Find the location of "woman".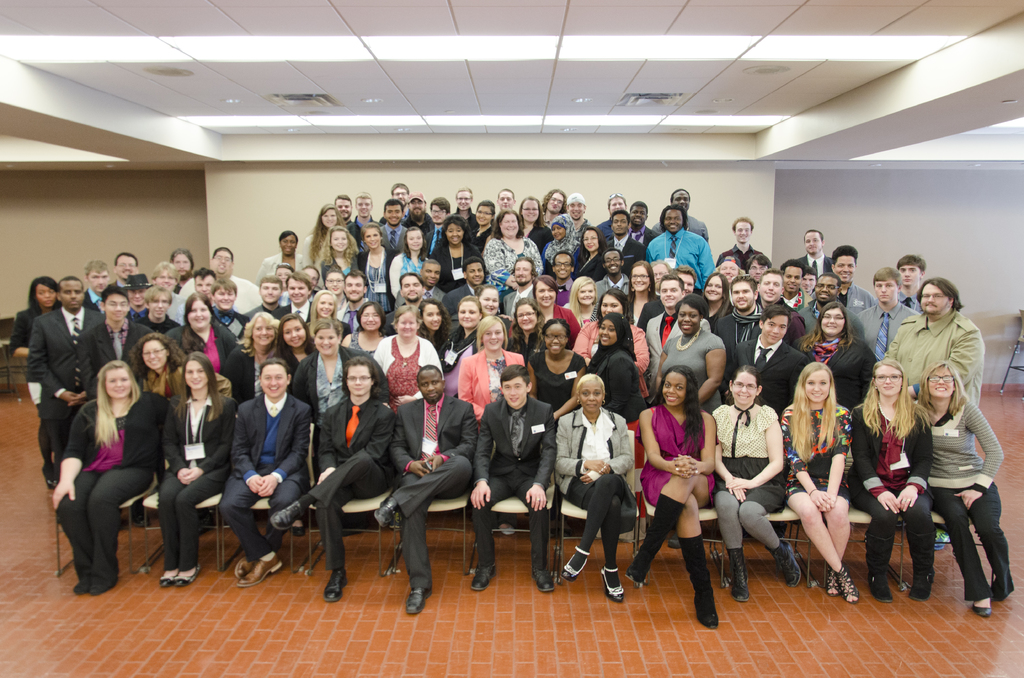
Location: x1=177, y1=289, x2=238, y2=381.
